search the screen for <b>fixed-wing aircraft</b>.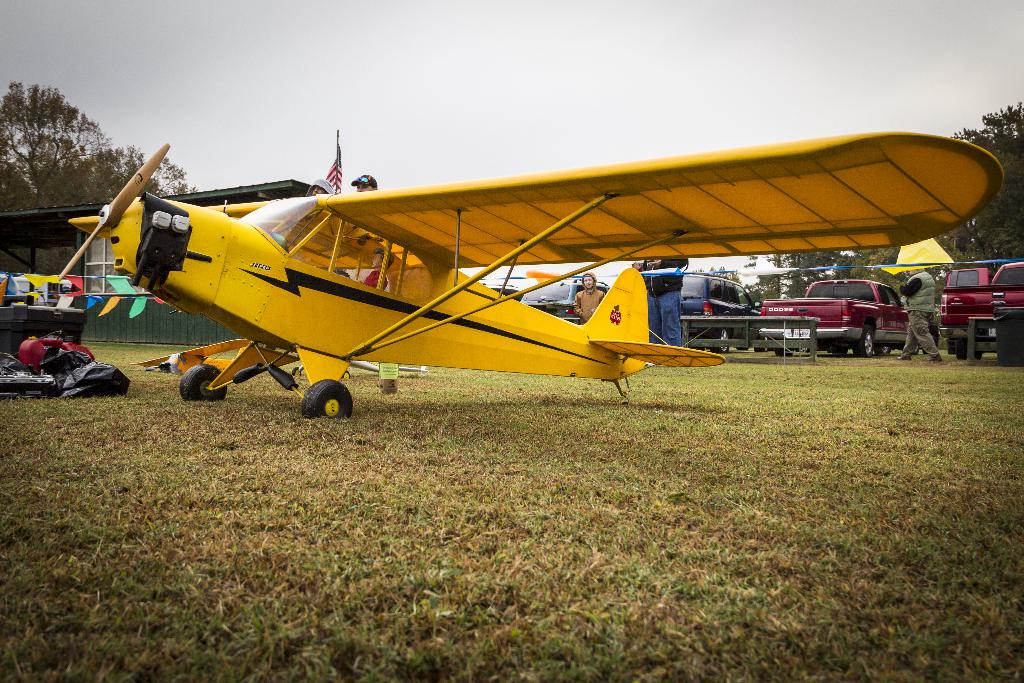
Found at <region>54, 136, 1004, 420</region>.
